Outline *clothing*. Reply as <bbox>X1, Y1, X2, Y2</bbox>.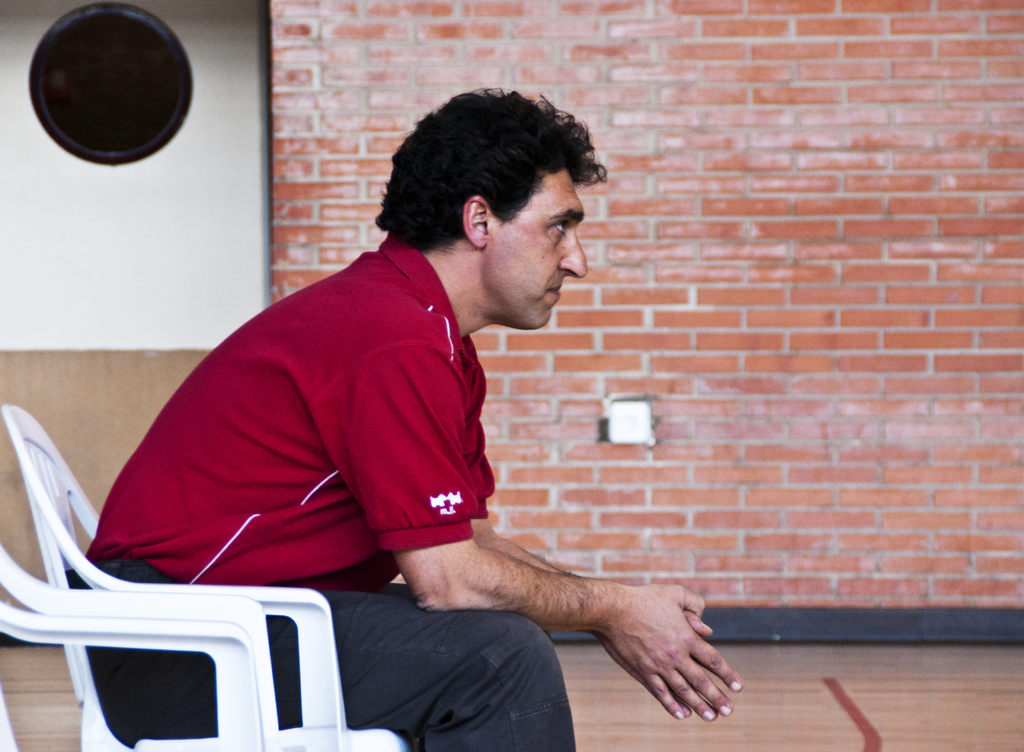
<bbox>60, 218, 578, 751</bbox>.
